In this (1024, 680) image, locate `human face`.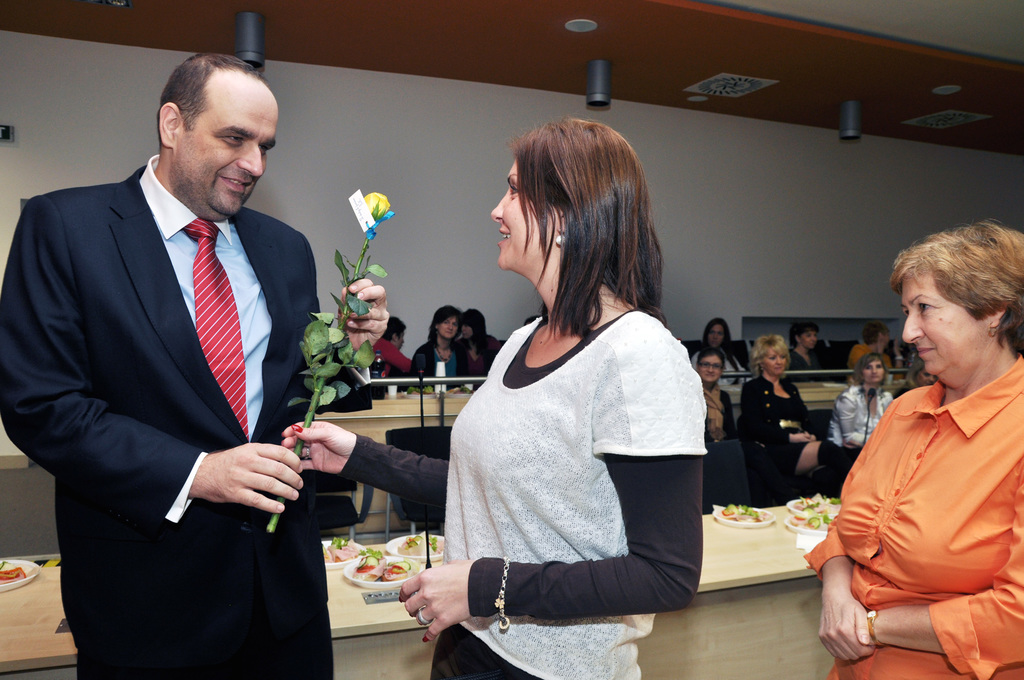
Bounding box: x1=439, y1=318, x2=456, y2=342.
